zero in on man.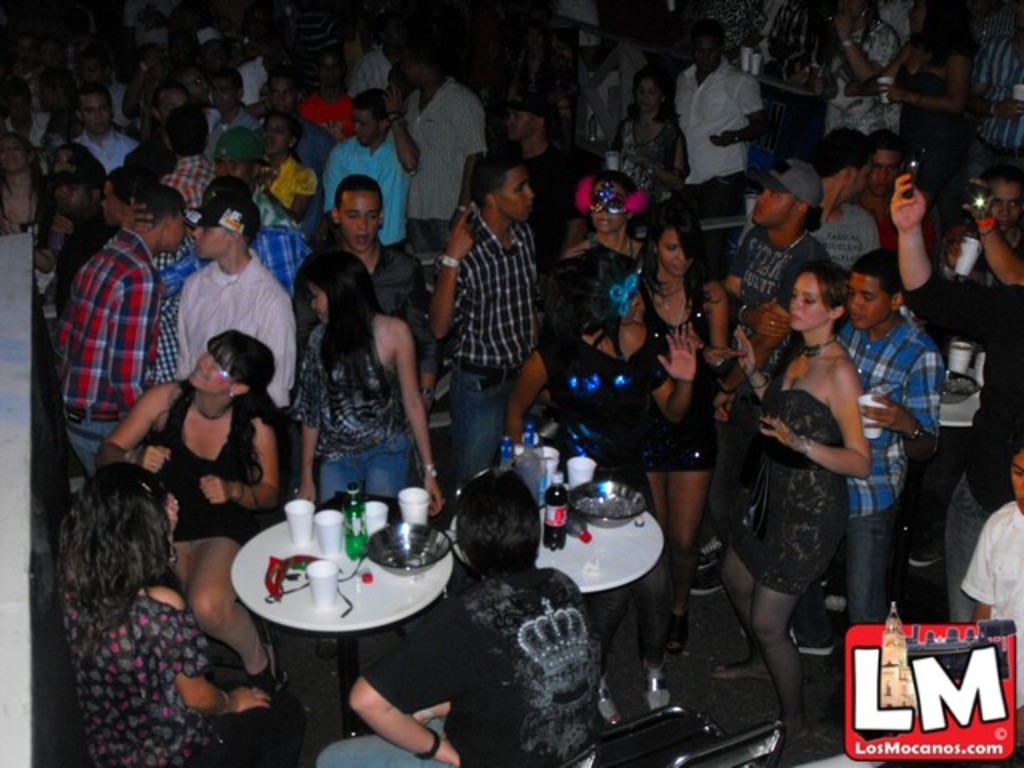
Zeroed in: [x1=206, y1=131, x2=306, y2=237].
